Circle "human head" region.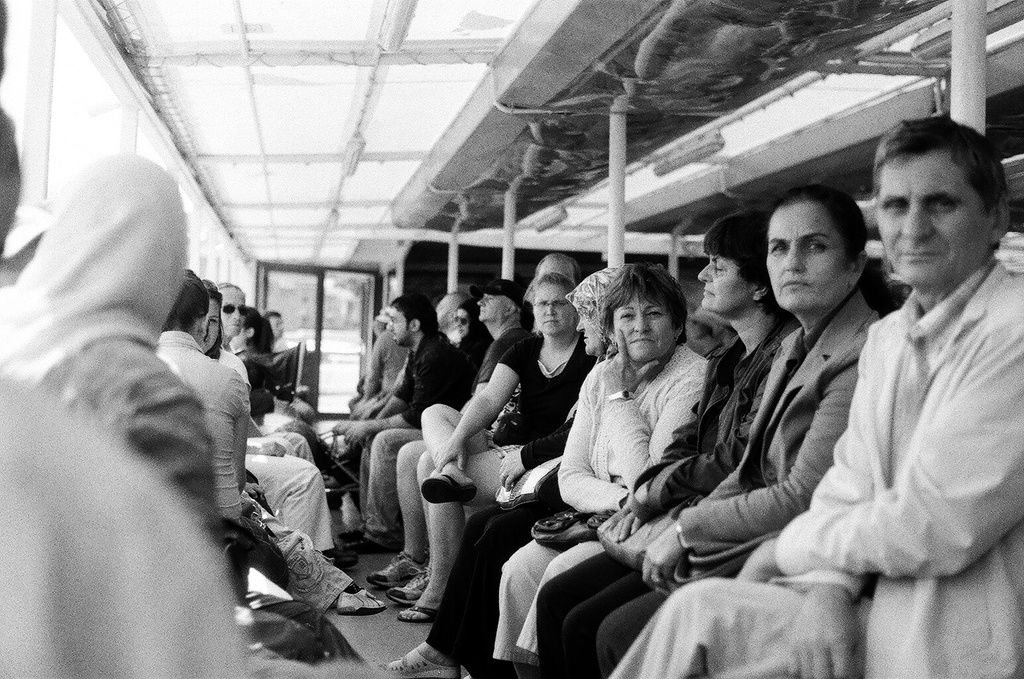
Region: bbox(696, 216, 776, 309).
